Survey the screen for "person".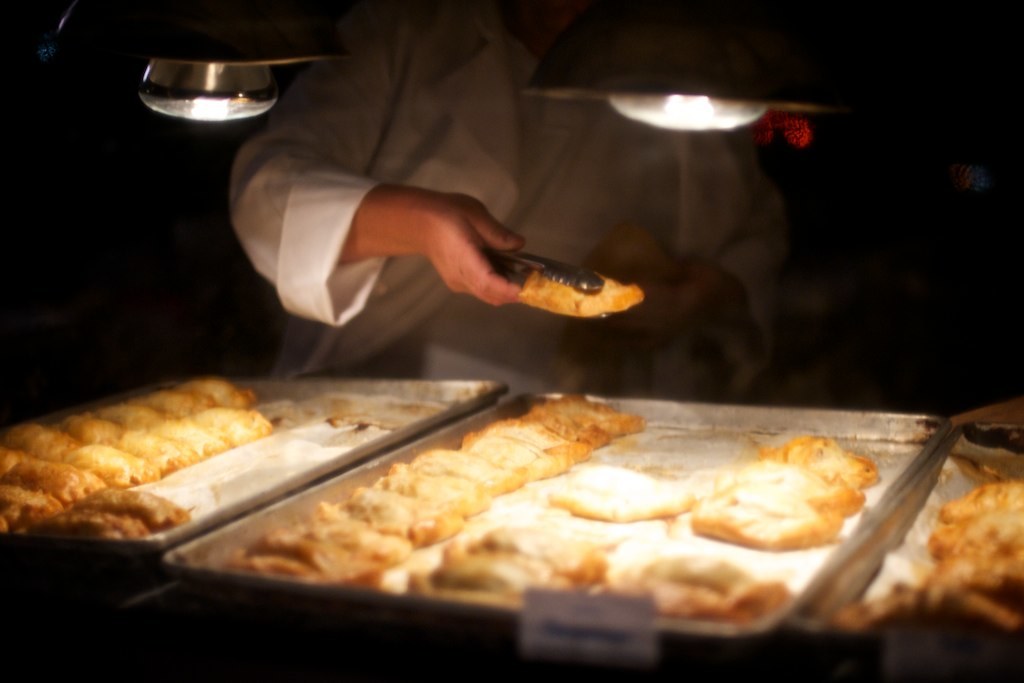
Survey found: detection(140, 36, 805, 436).
